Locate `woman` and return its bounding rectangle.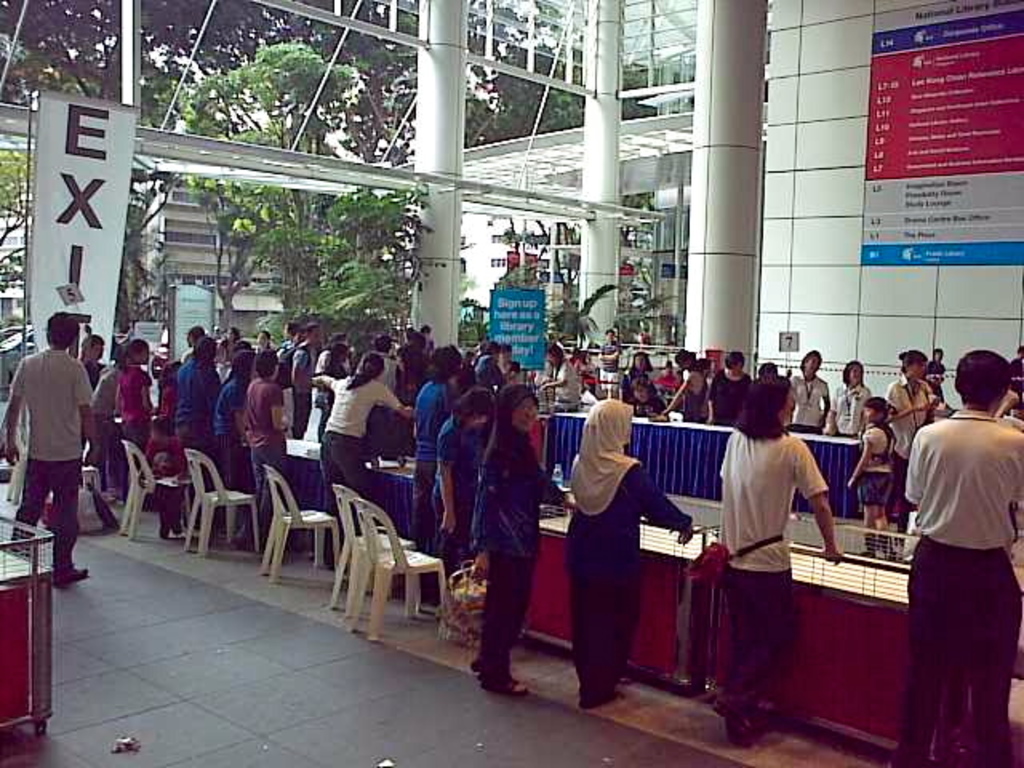
<box>242,349,286,547</box>.
